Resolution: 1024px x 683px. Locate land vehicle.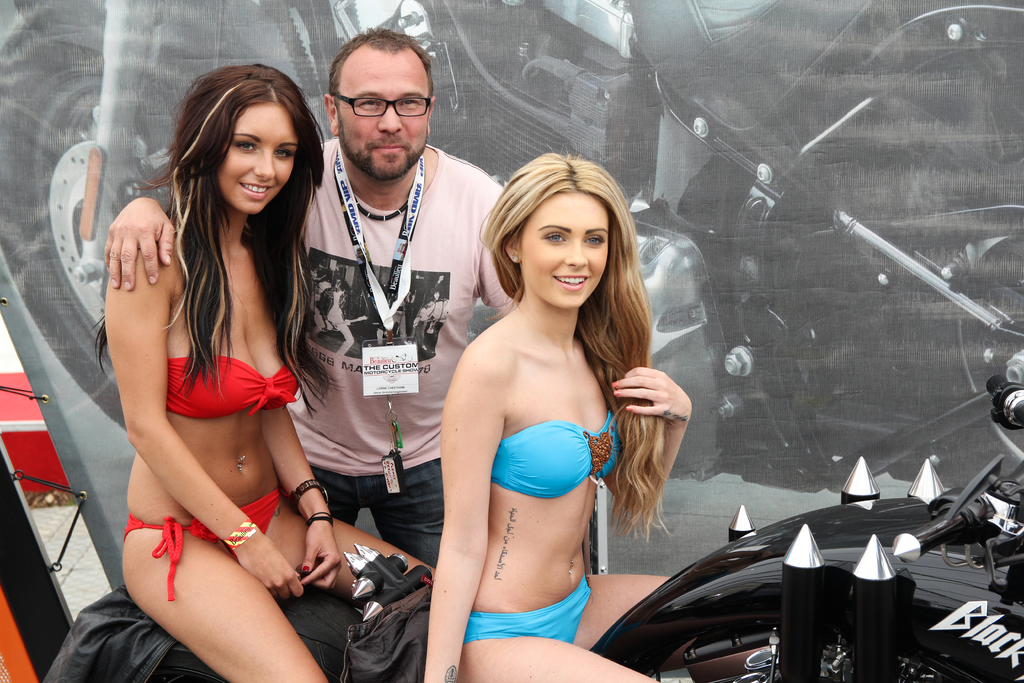
bbox=[51, 368, 1023, 682].
